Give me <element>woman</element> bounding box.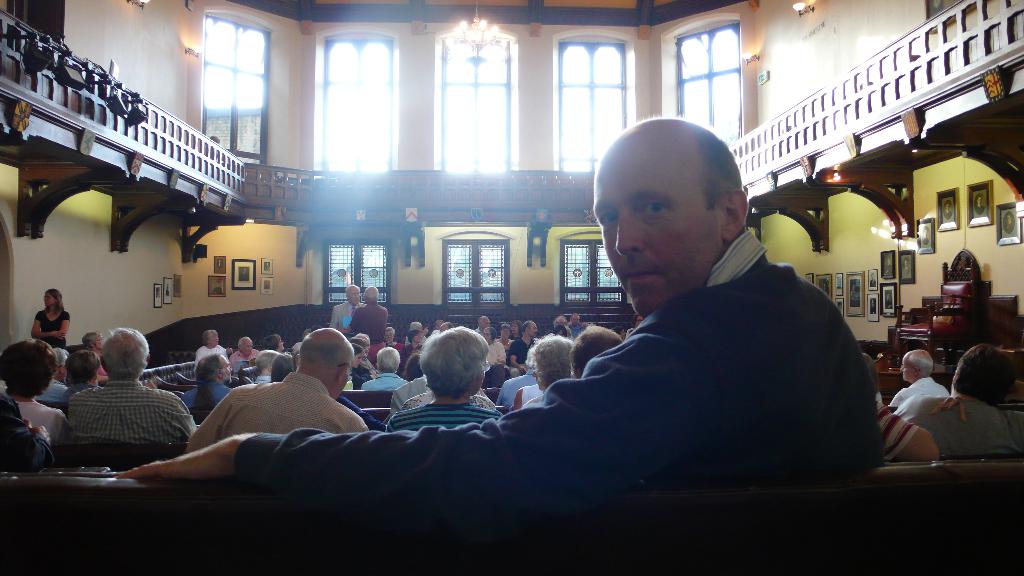
locate(626, 311, 641, 337).
